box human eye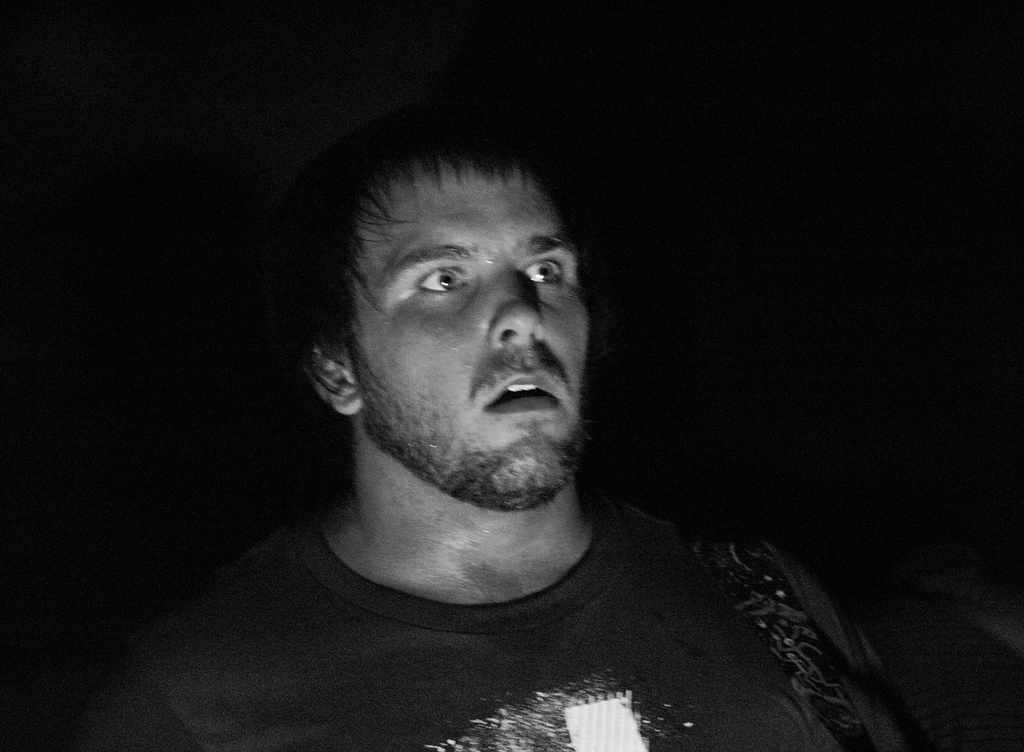
select_region(409, 254, 478, 304)
